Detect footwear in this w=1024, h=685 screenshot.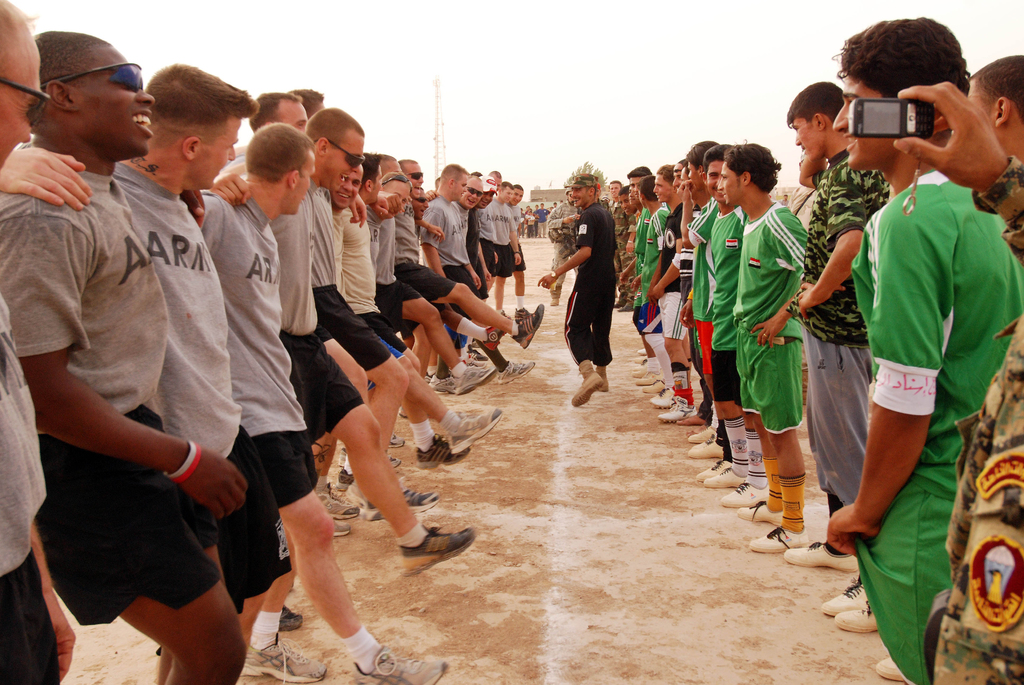
Detection: (357,487,442,522).
